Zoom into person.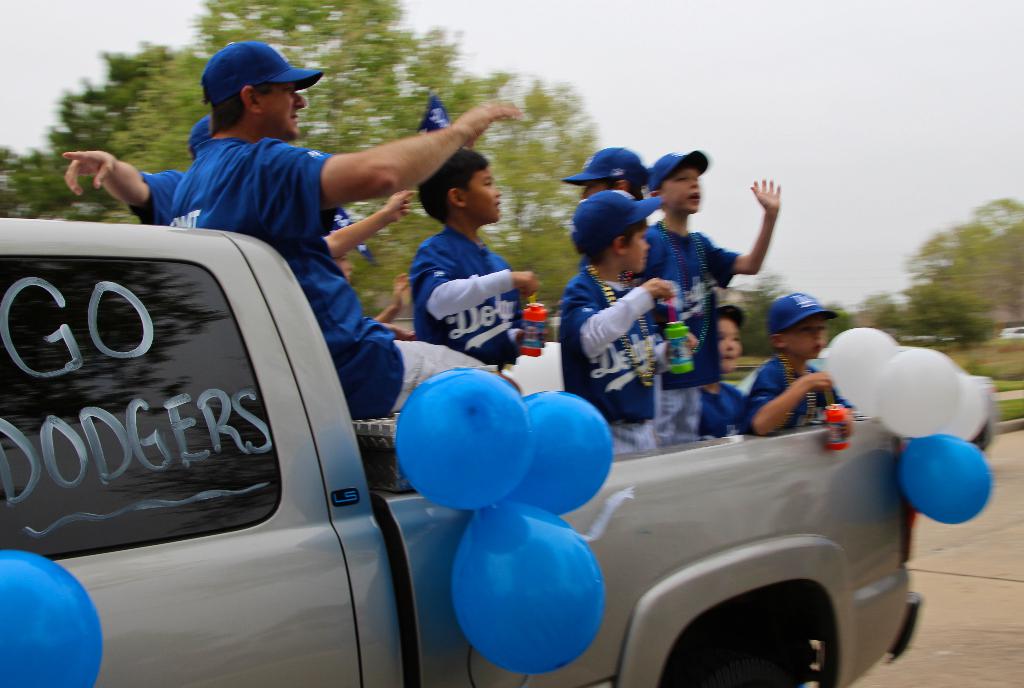
Zoom target: x1=561, y1=147, x2=650, y2=226.
